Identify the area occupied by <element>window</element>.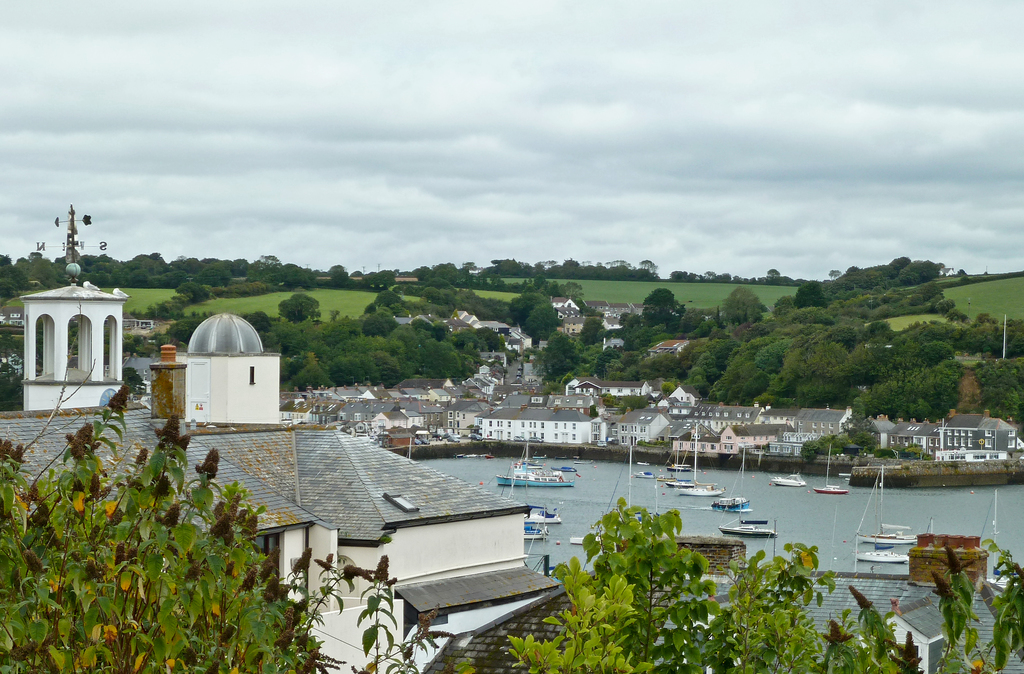
Area: region(499, 420, 500, 426).
